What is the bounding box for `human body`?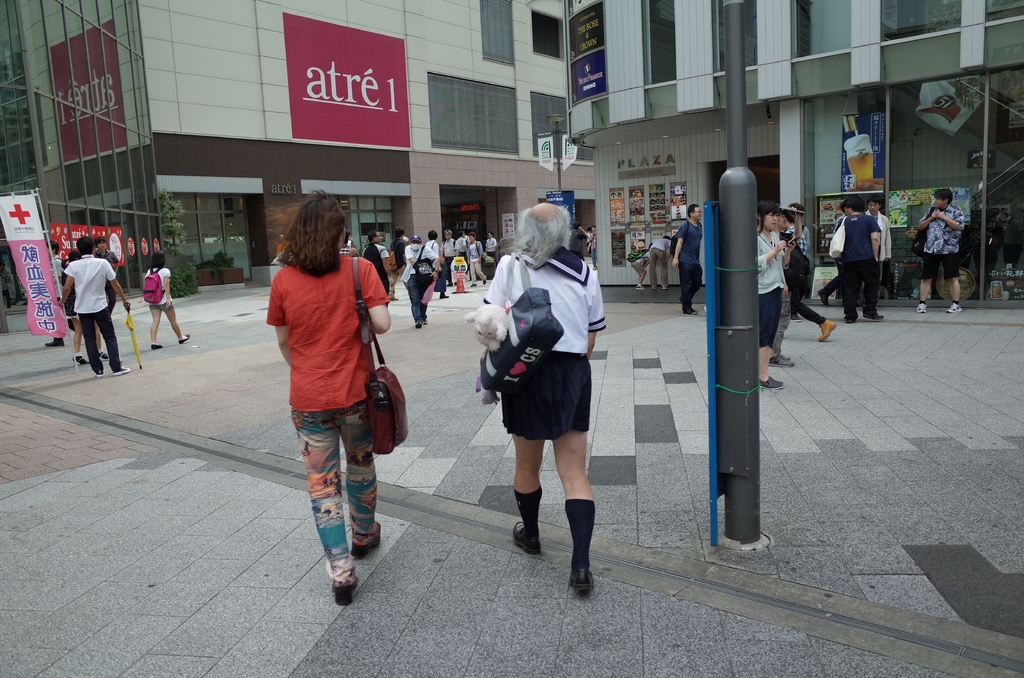
58 254 134 378.
